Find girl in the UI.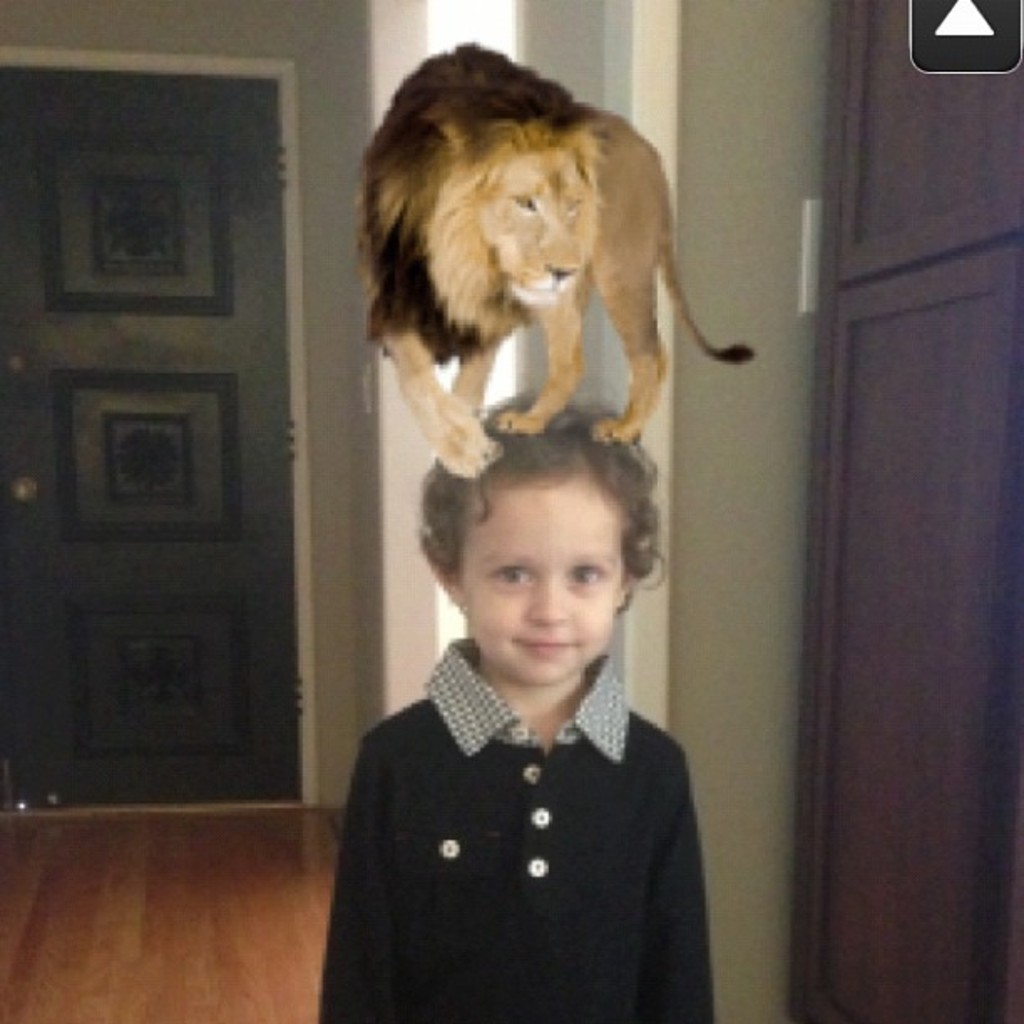
UI element at [318,387,721,1022].
